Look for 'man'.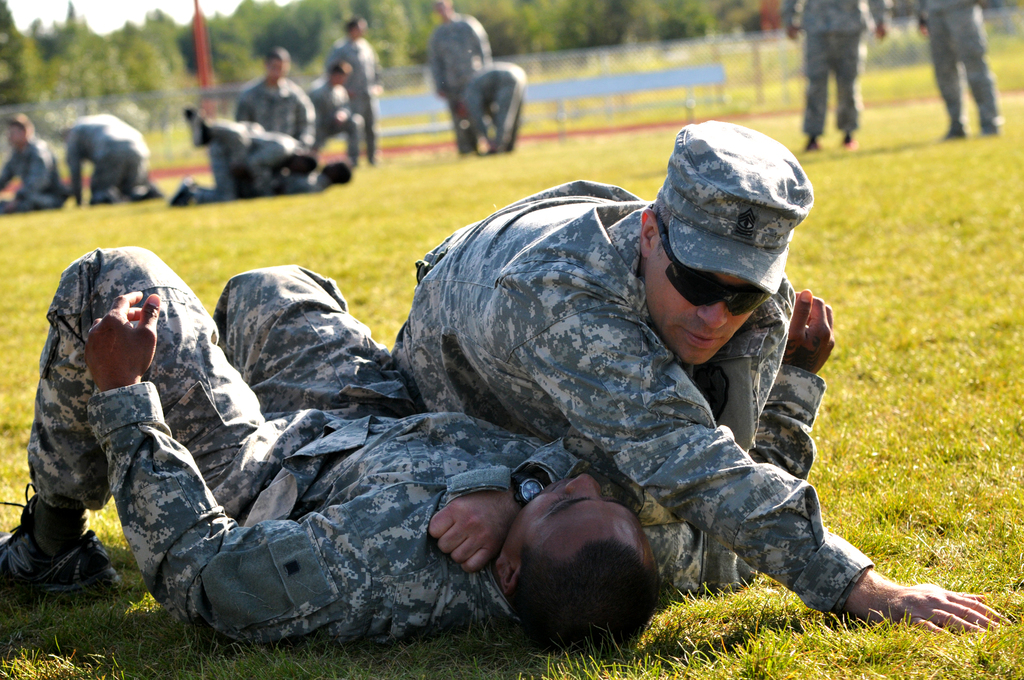
Found: x1=911, y1=0, x2=1007, y2=139.
